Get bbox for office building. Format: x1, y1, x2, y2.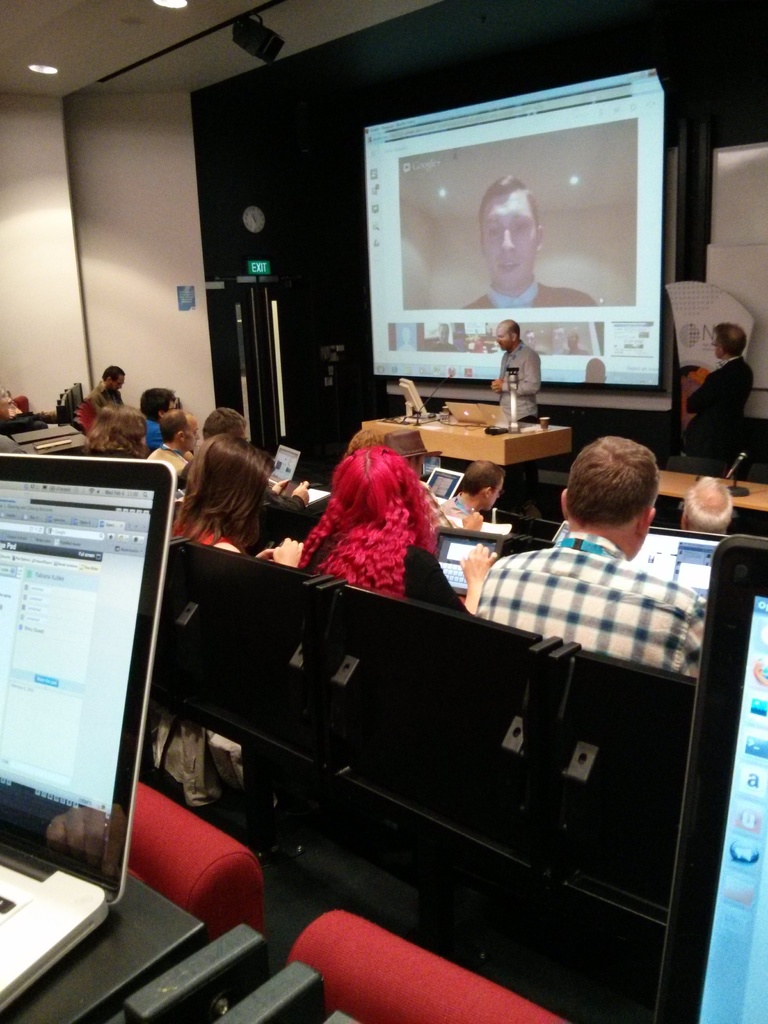
36, 15, 702, 1023.
